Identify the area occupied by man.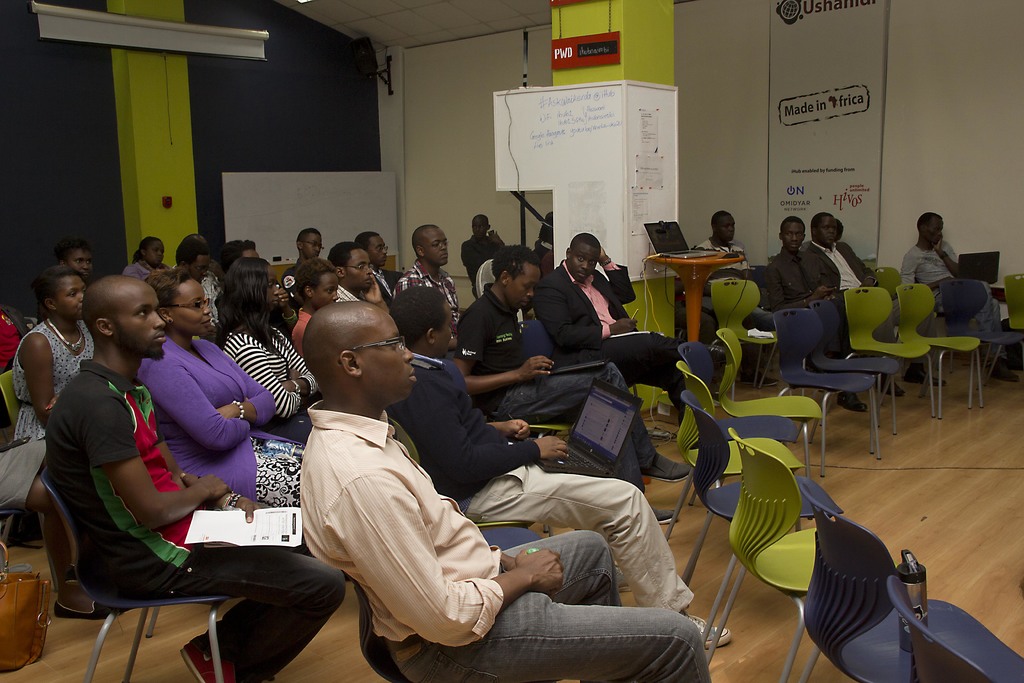
Area: 45,277,346,682.
